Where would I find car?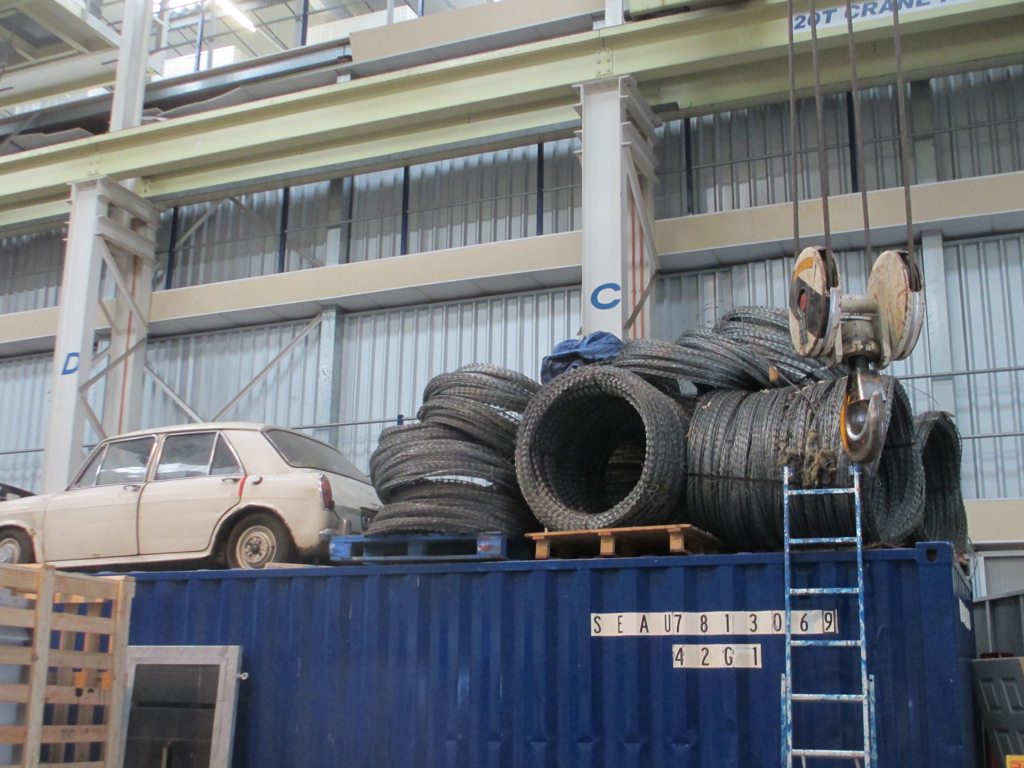
At locate(0, 421, 382, 569).
